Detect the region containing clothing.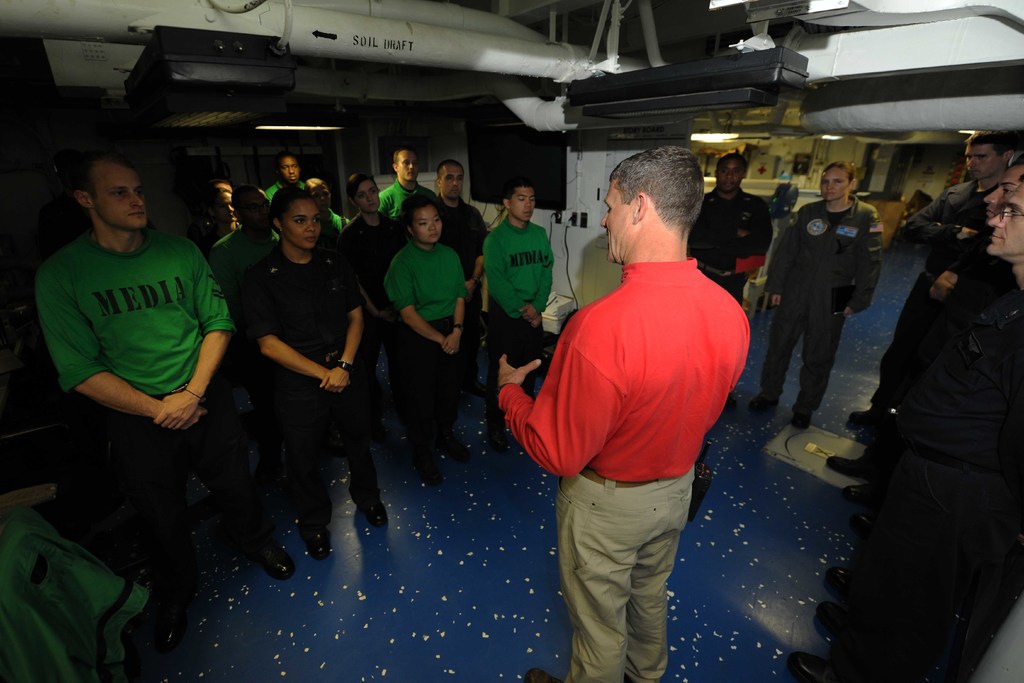
pyautogui.locateOnScreen(346, 210, 408, 258).
